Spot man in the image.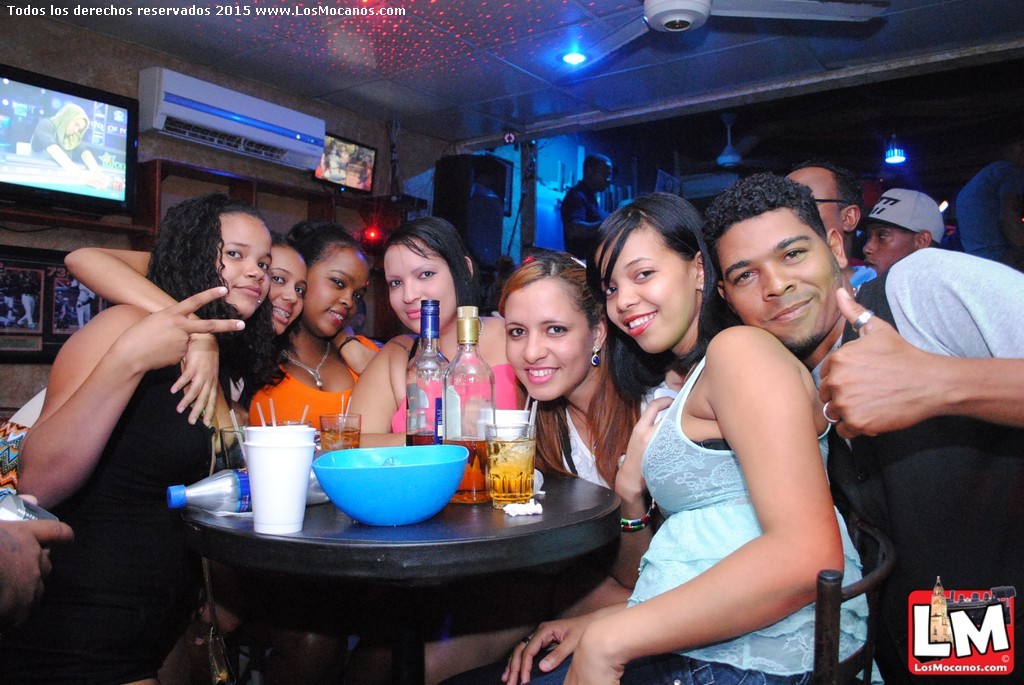
man found at 500/190/886/684.
